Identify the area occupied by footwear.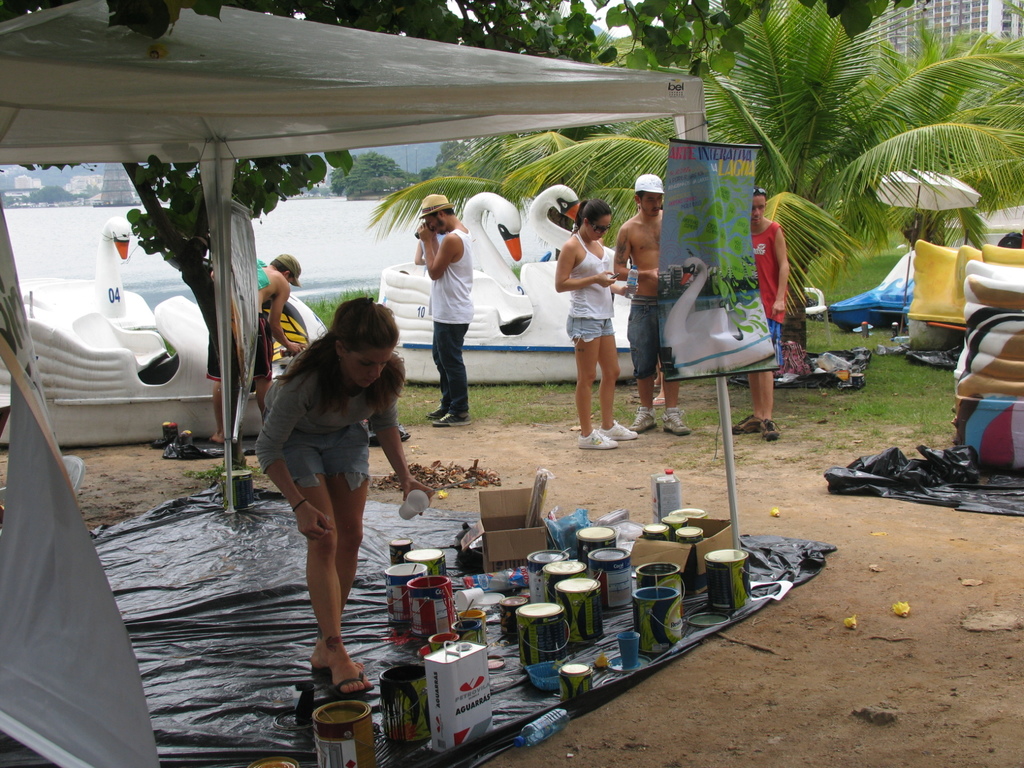
Area: [308, 657, 339, 680].
